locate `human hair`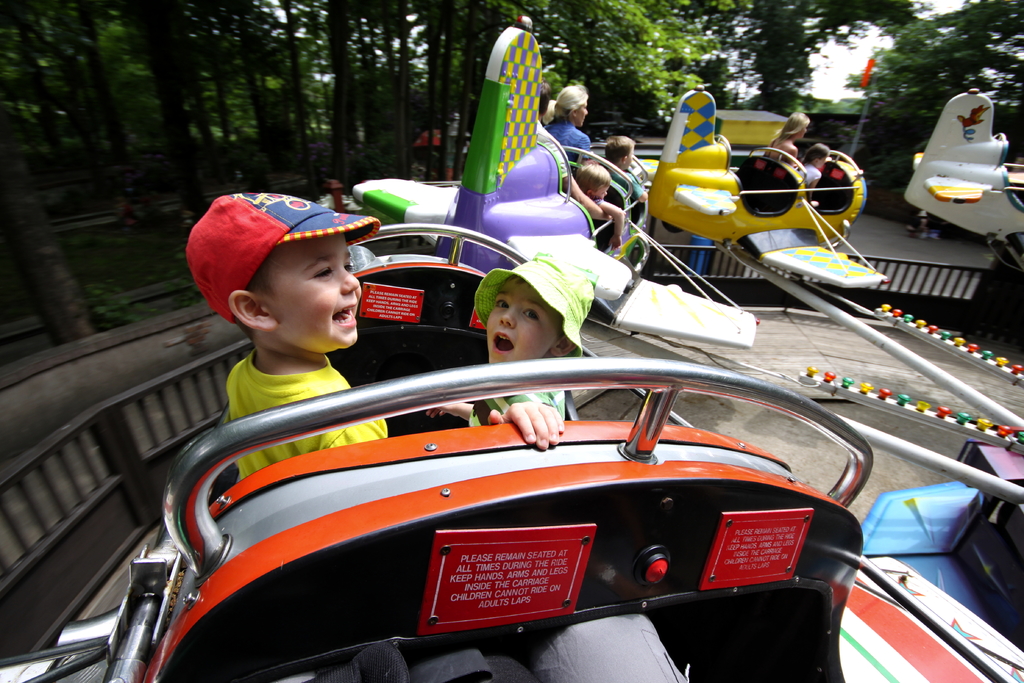
[x1=552, y1=83, x2=588, y2=122]
